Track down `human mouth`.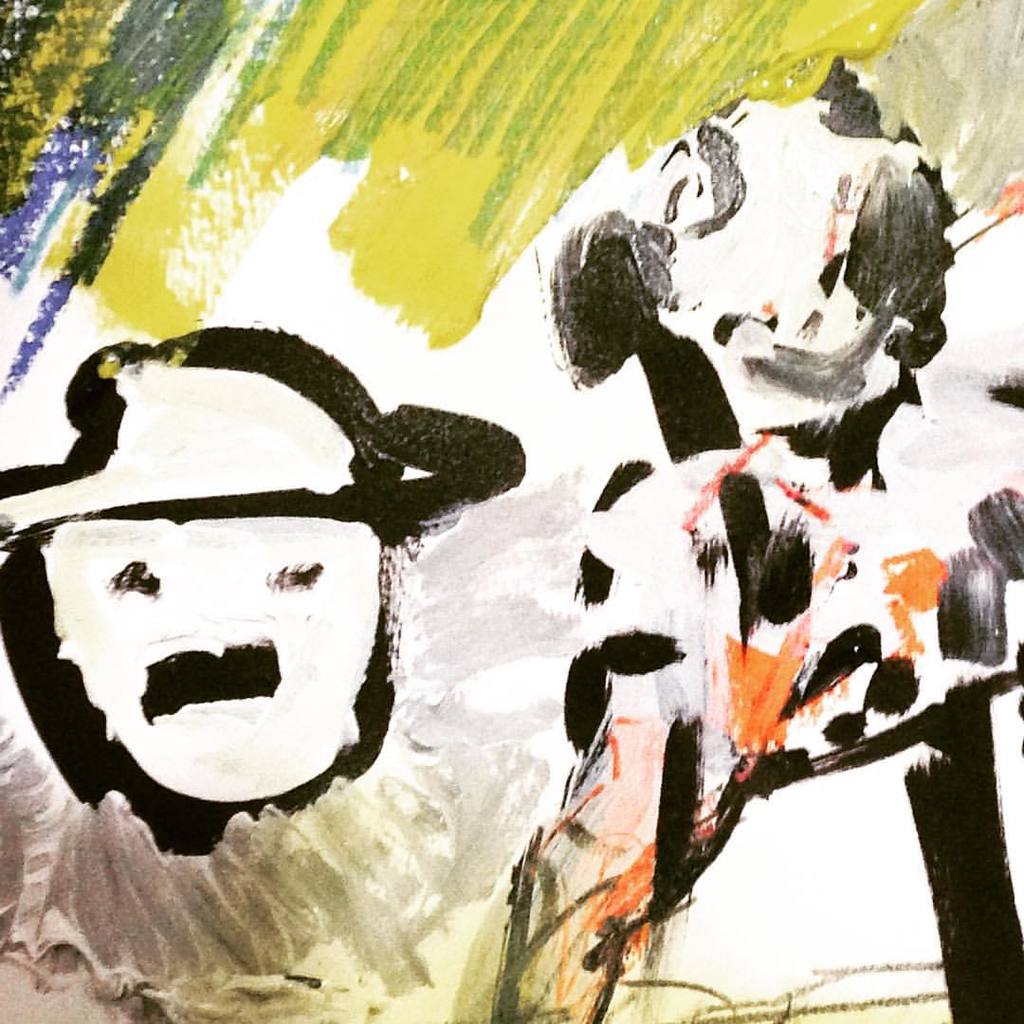
Tracked to left=139, top=643, right=281, bottom=722.
